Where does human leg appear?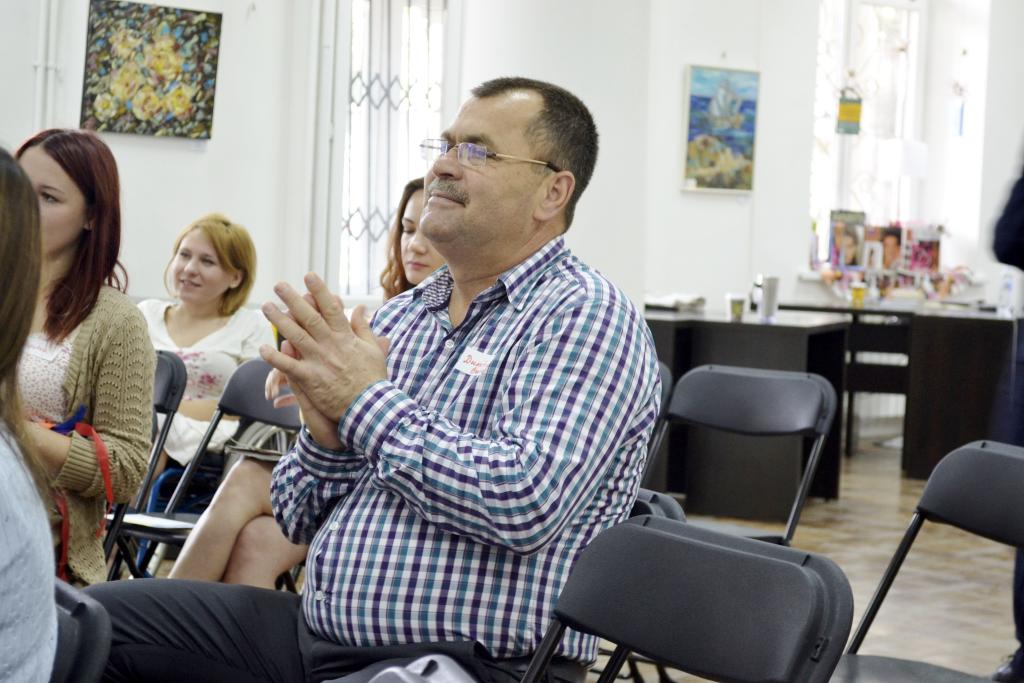
Appears at x1=328, y1=641, x2=591, y2=682.
